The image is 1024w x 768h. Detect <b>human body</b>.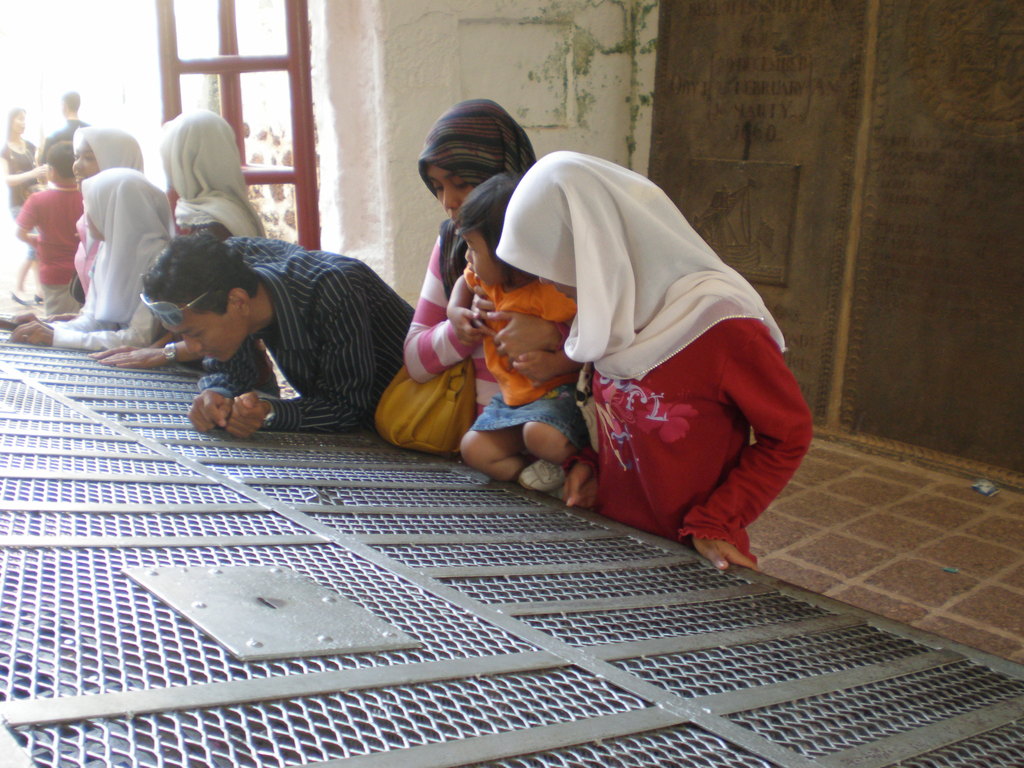
Detection: [104, 104, 272, 368].
